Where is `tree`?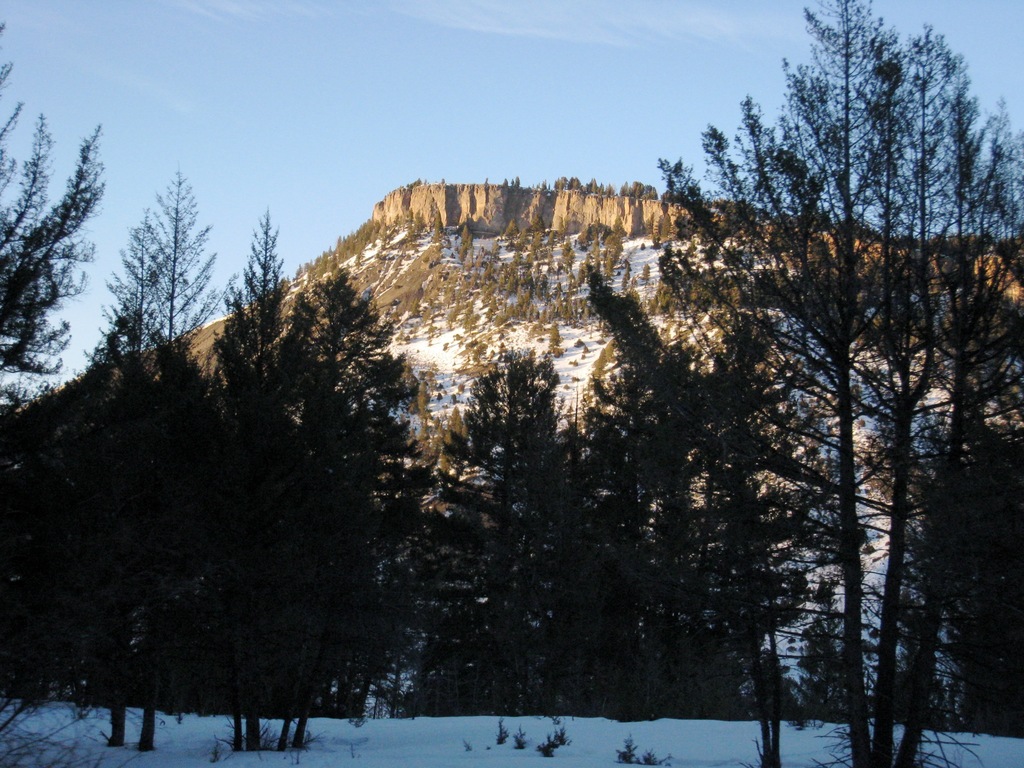
276, 255, 429, 758.
